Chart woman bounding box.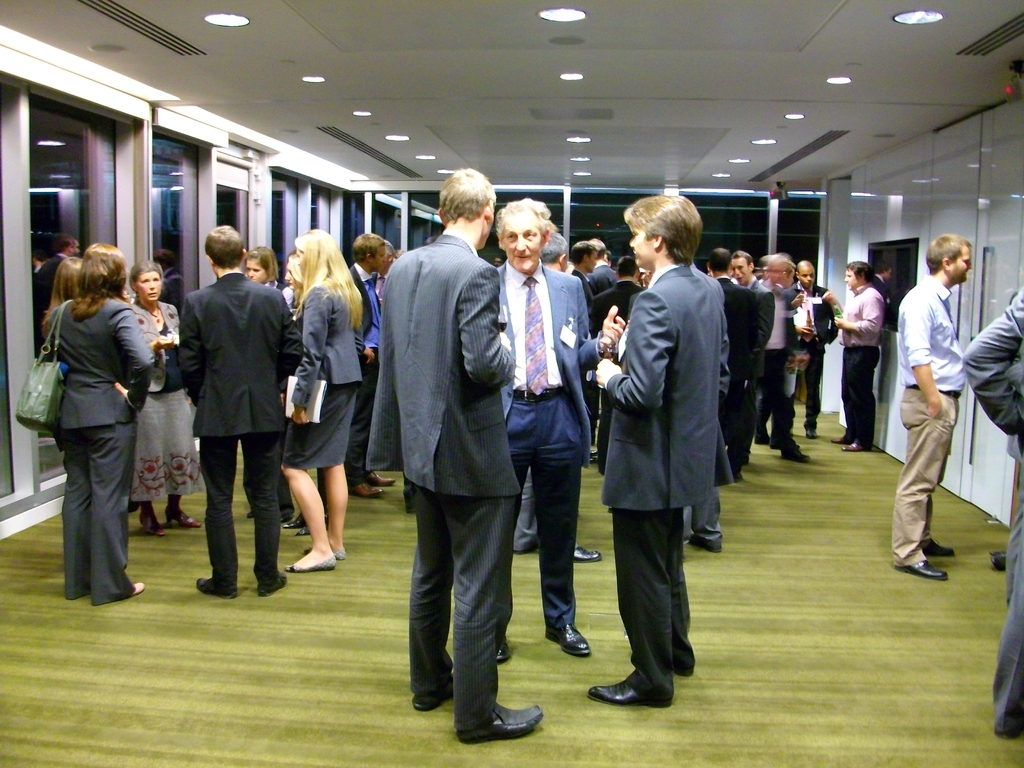
Charted: x1=239, y1=241, x2=297, y2=315.
